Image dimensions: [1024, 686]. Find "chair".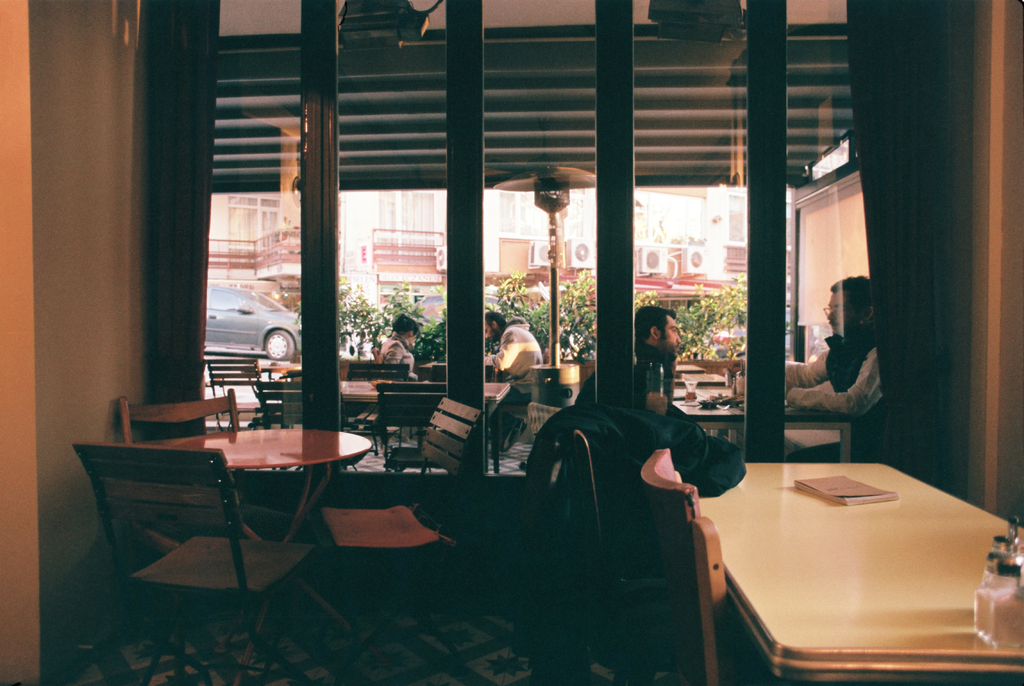
[204,358,285,432].
